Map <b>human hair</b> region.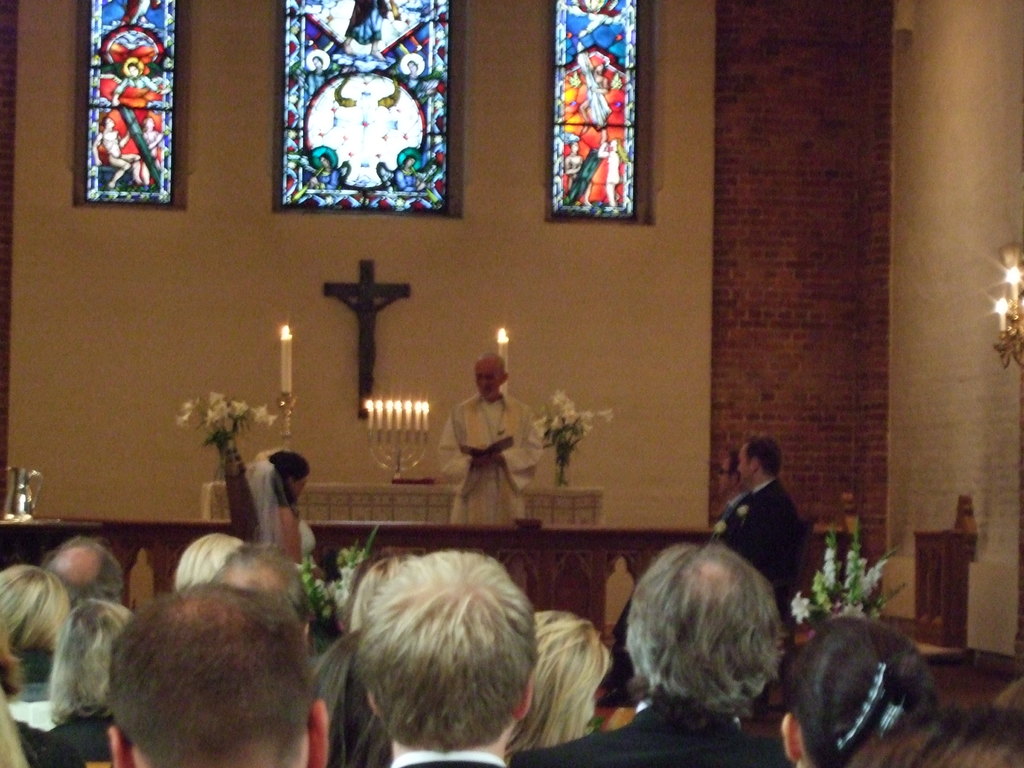
Mapped to {"x1": 744, "y1": 435, "x2": 780, "y2": 477}.
